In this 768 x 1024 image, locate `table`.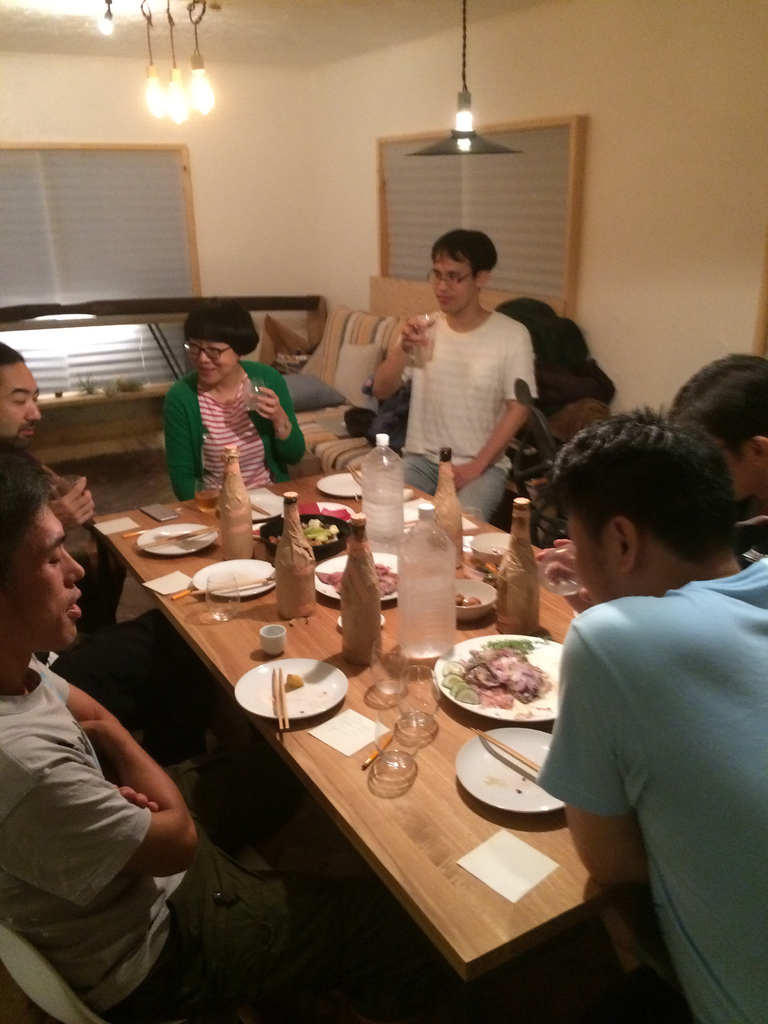
Bounding box: <region>64, 476, 692, 1014</region>.
